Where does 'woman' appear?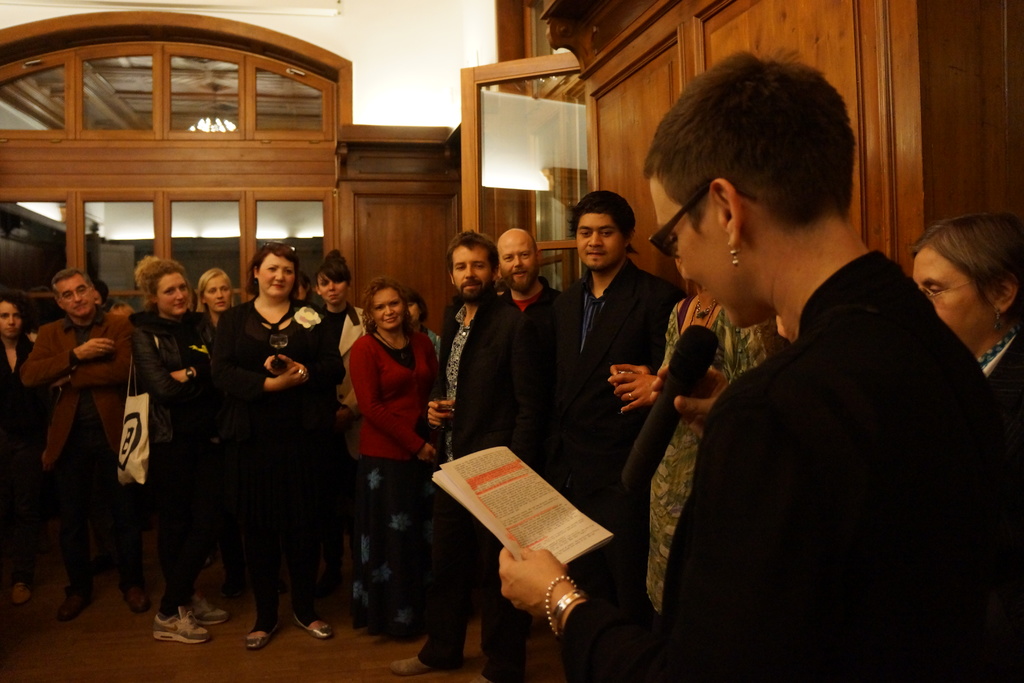
Appears at locate(614, 245, 778, 630).
